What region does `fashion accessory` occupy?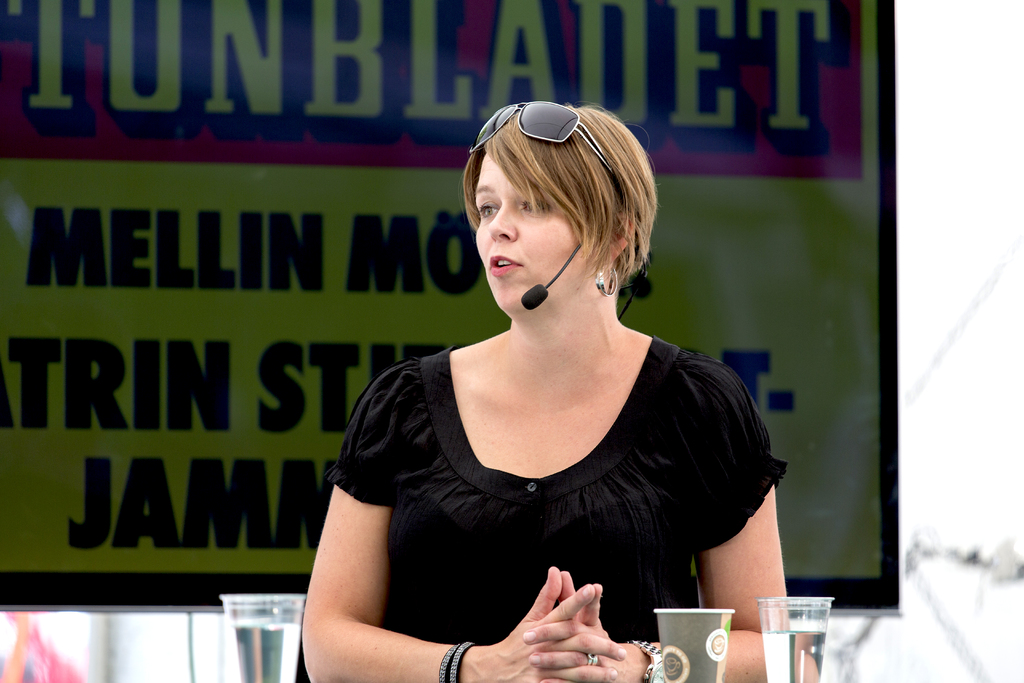
Rect(438, 638, 456, 682).
